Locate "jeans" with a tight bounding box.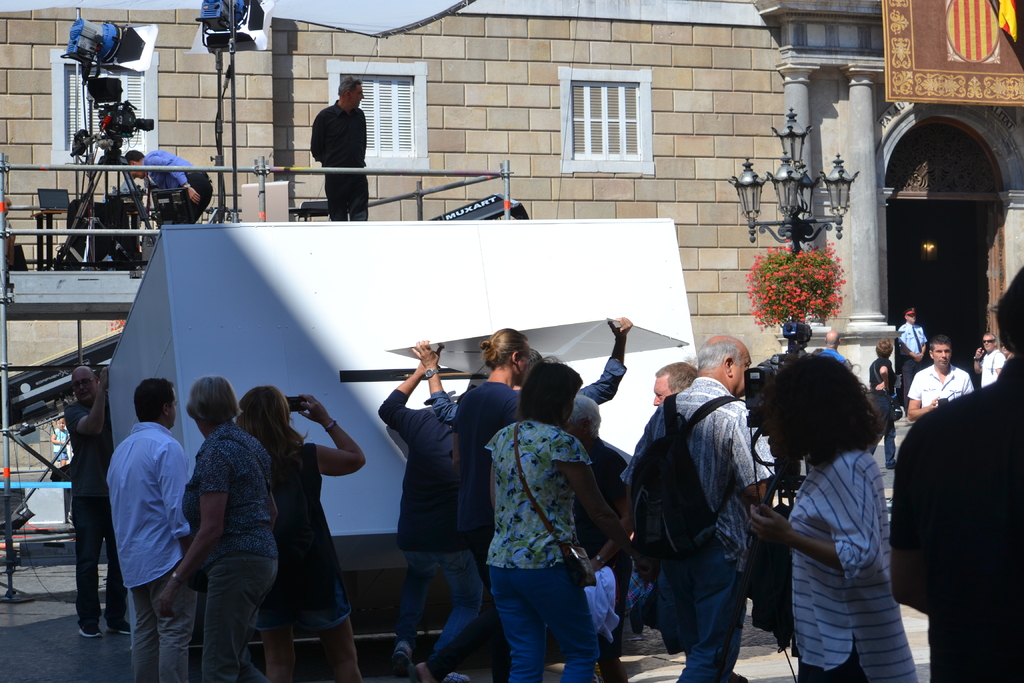
(870,399,896,467).
